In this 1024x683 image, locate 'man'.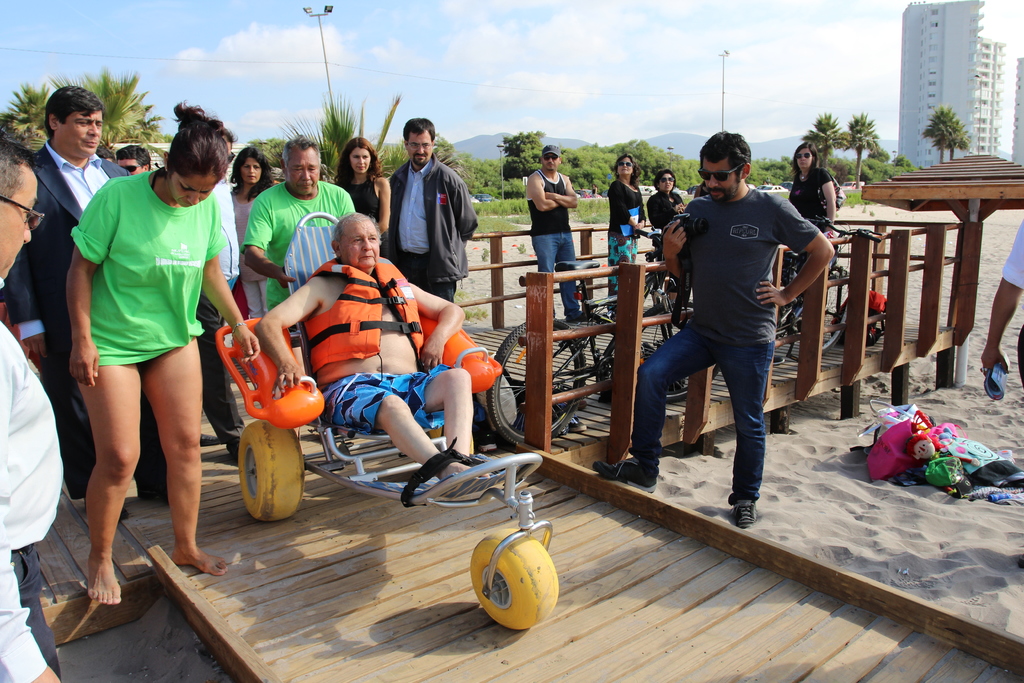
Bounding box: <region>526, 147, 584, 320</region>.
